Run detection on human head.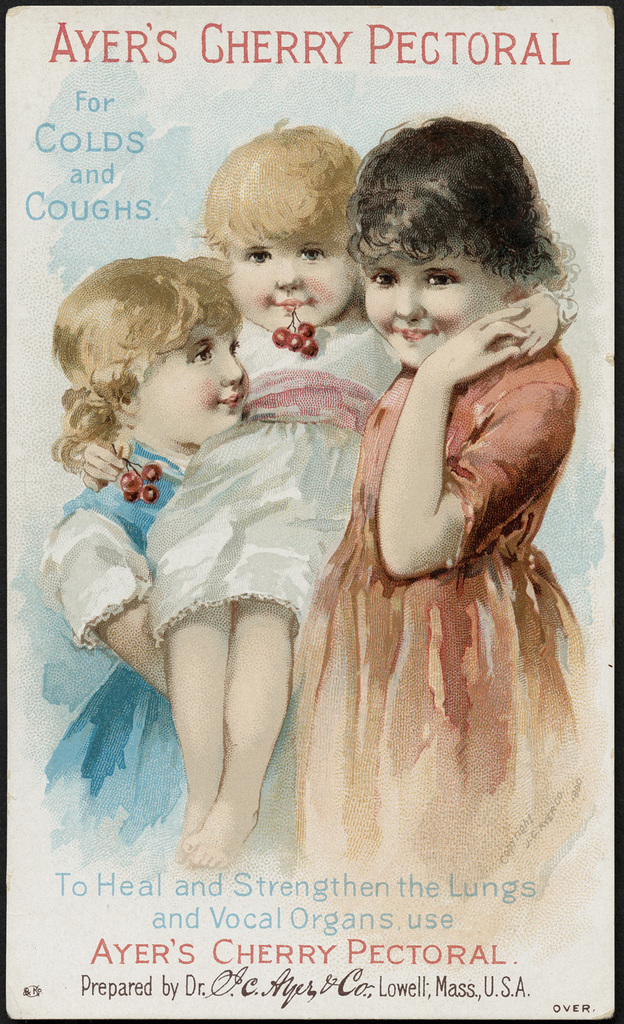
Result: 52,259,251,445.
